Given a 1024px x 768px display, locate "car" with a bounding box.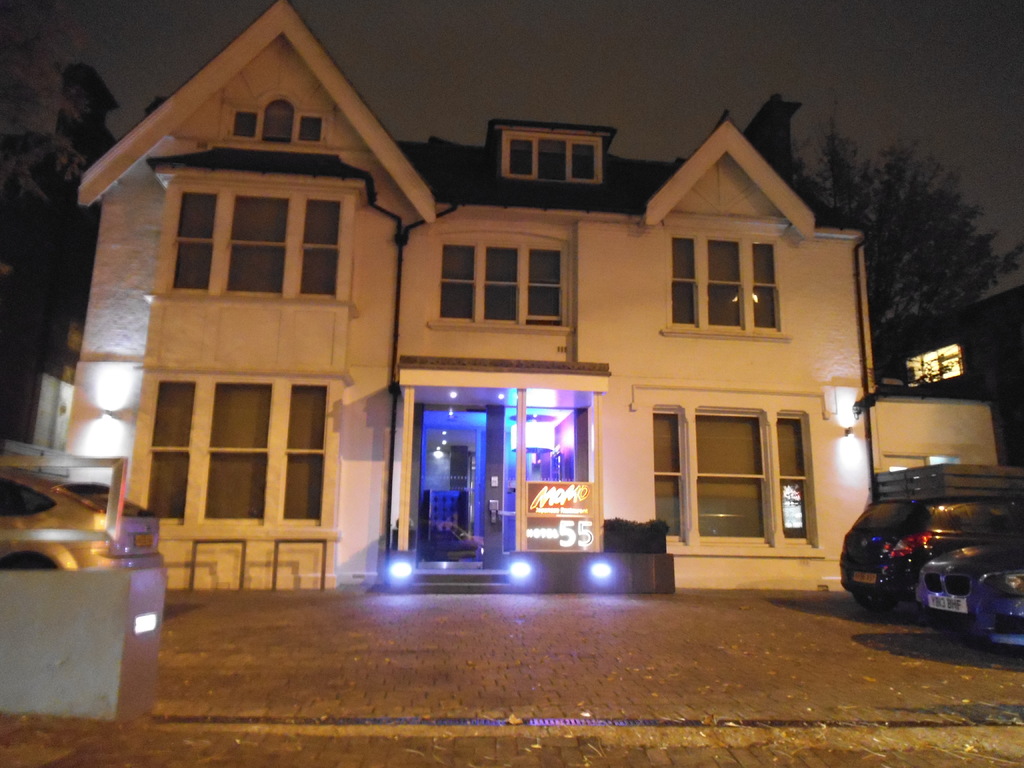
Located: {"left": 838, "top": 500, "right": 1023, "bottom": 612}.
